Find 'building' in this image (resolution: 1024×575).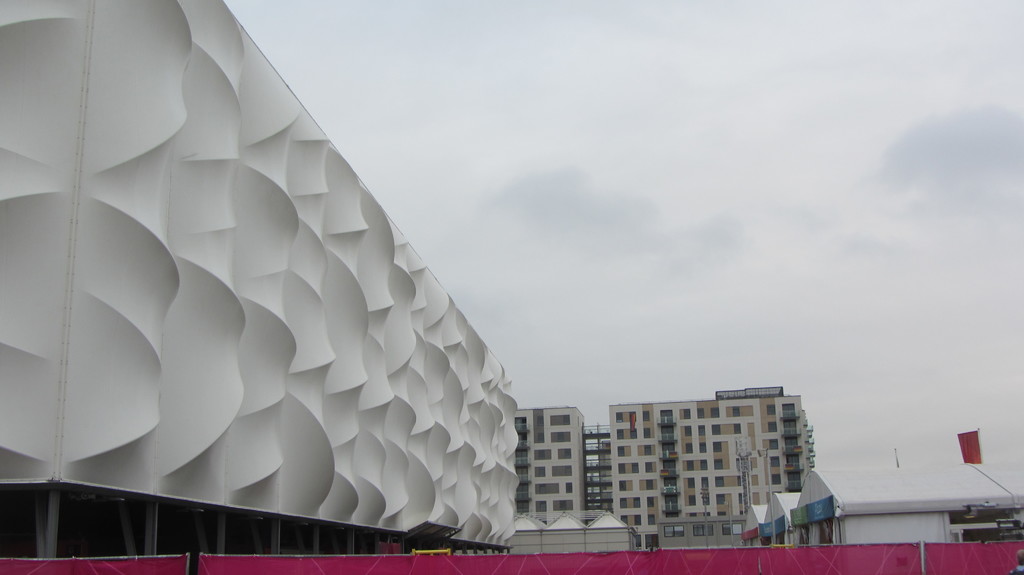
l=518, t=391, r=812, b=547.
